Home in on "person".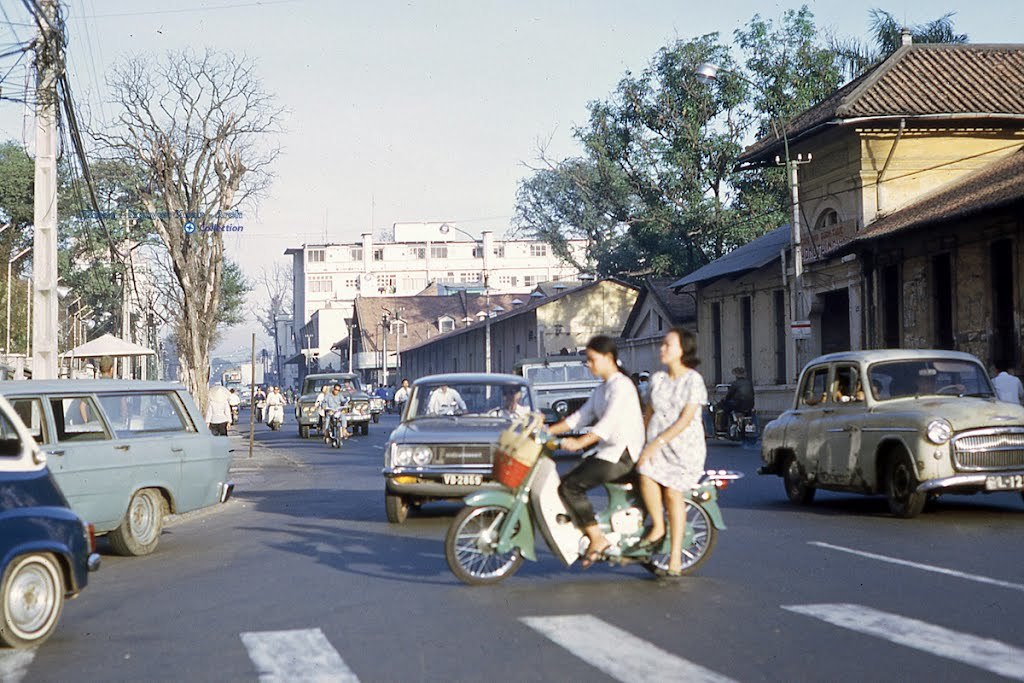
Homed in at x1=716, y1=368, x2=751, y2=428.
